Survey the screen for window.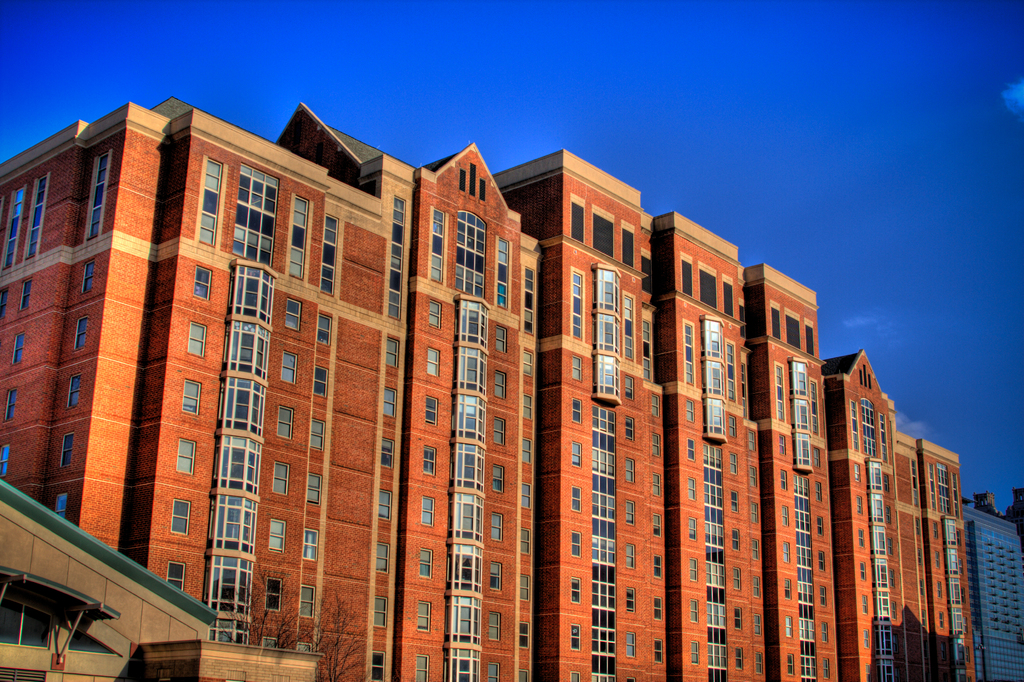
Survey found: detection(490, 612, 499, 642).
